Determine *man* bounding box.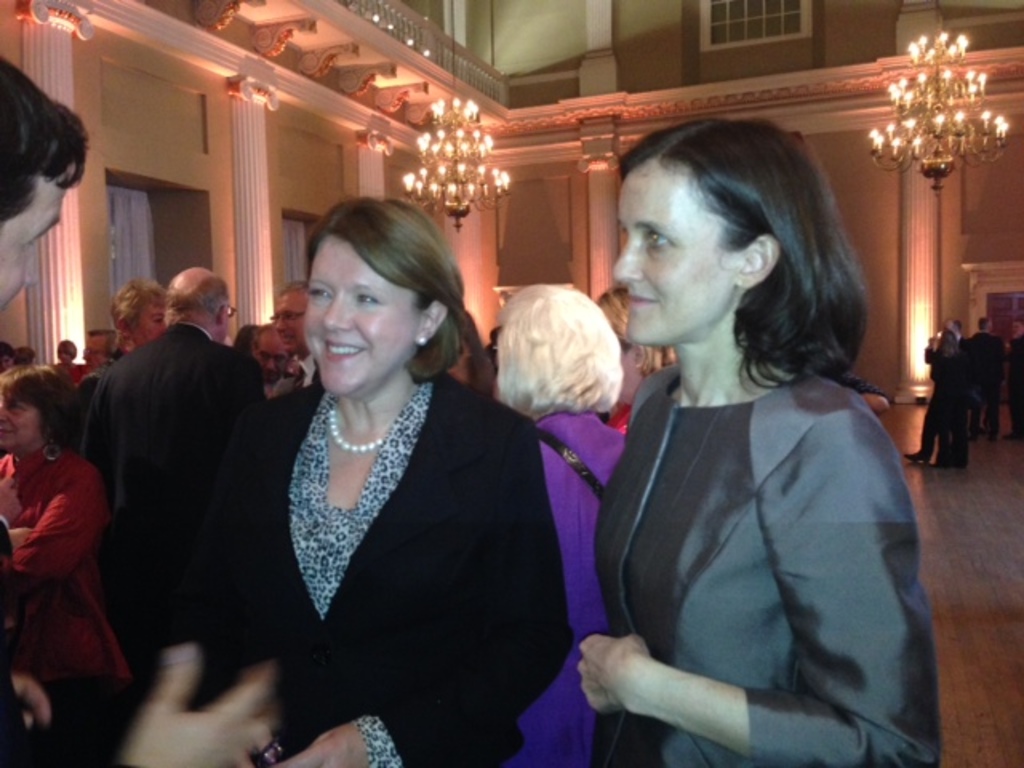
Determined: (1010, 323, 1022, 440).
